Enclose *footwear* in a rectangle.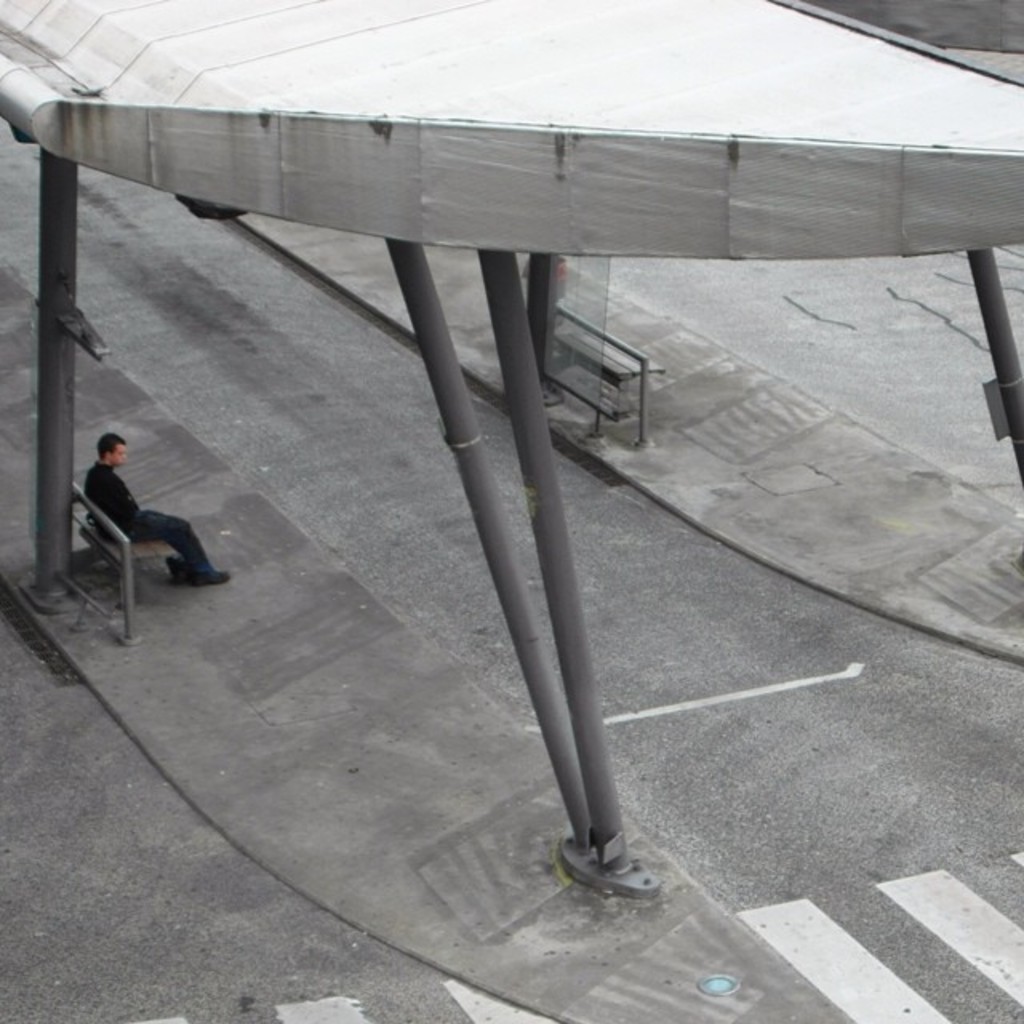
bbox(190, 570, 232, 587).
